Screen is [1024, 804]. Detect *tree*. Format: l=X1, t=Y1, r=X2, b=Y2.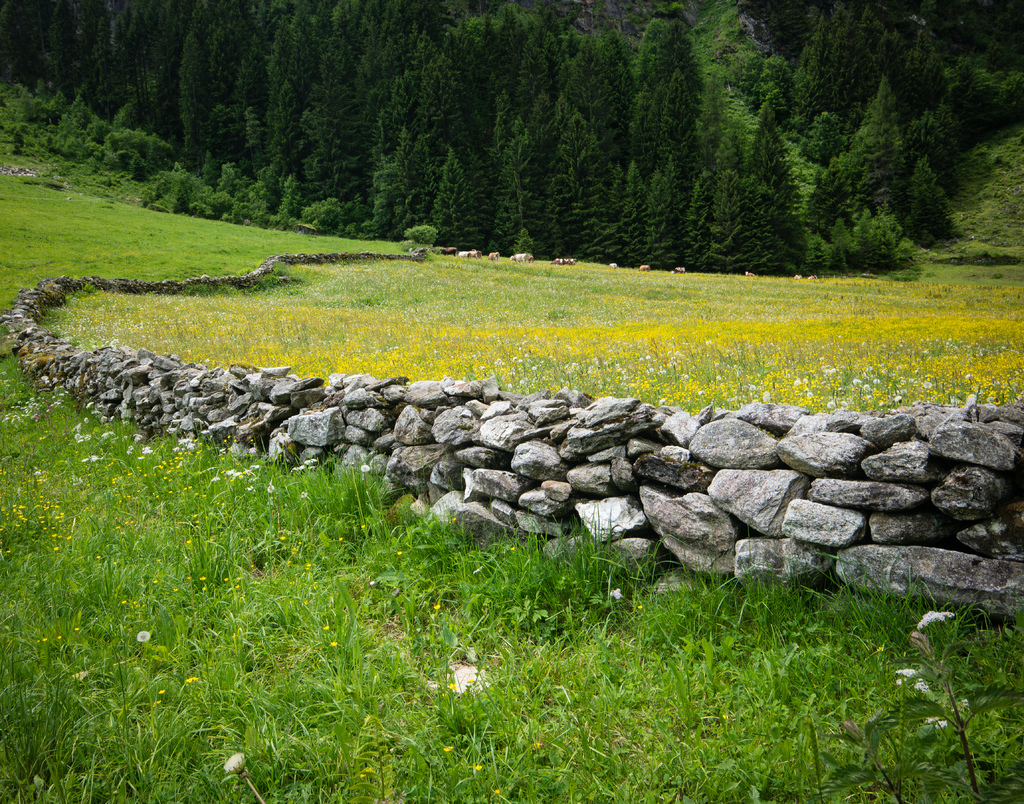
l=136, t=125, r=212, b=205.
